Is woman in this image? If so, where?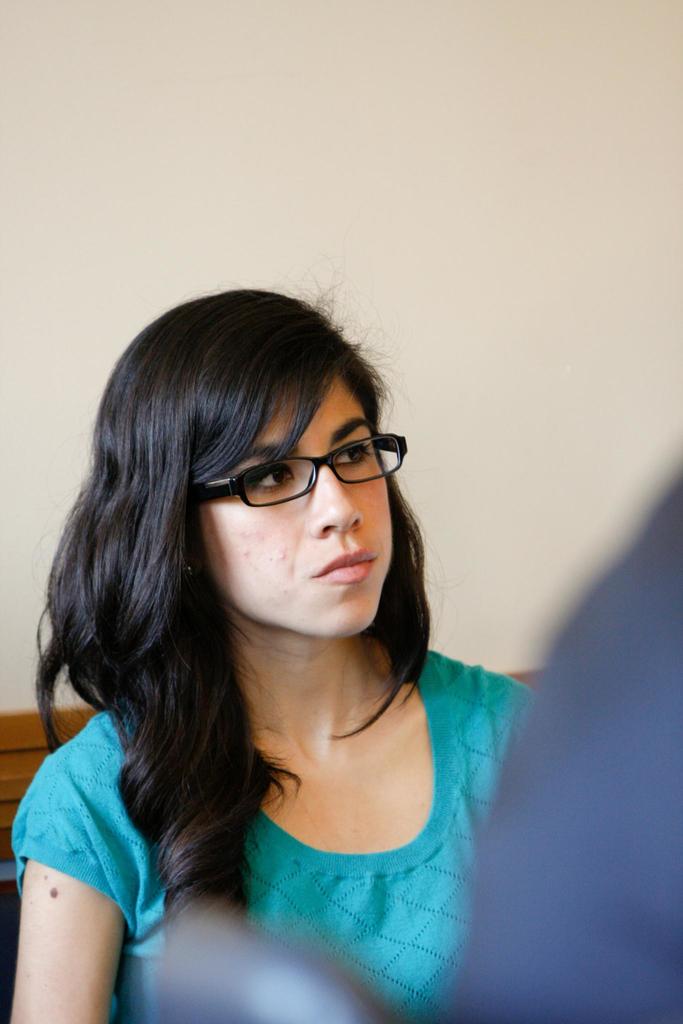
Yes, at <bbox>0, 236, 545, 1022</bbox>.
